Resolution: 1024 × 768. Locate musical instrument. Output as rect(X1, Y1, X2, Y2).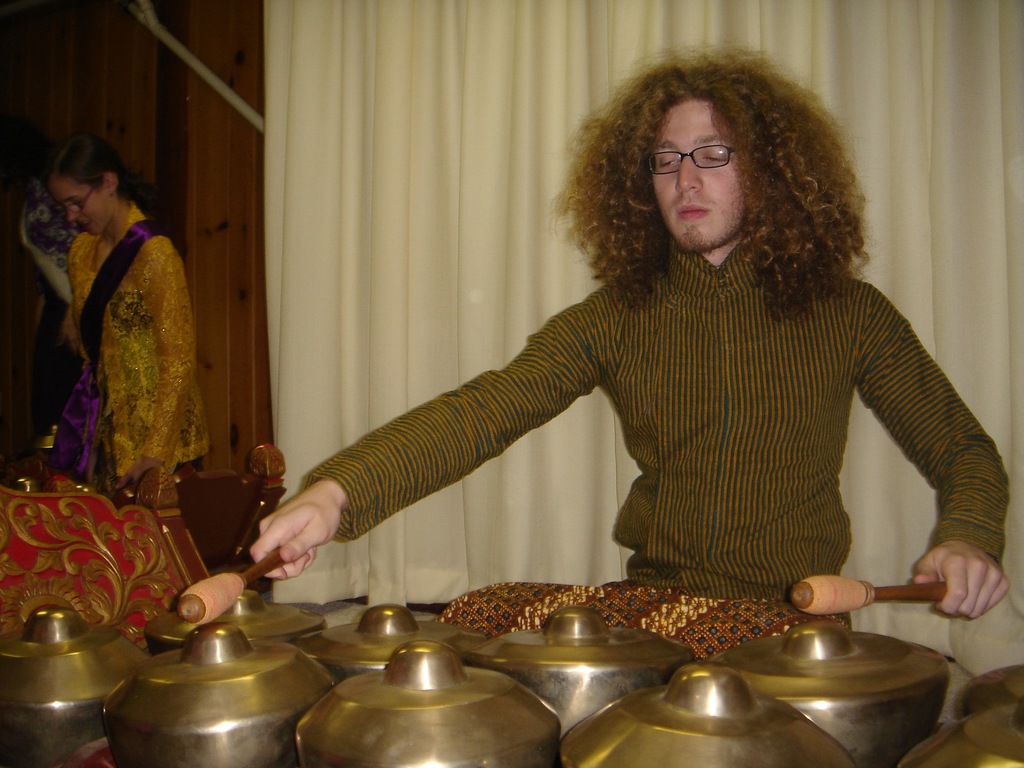
rect(0, 609, 152, 767).
